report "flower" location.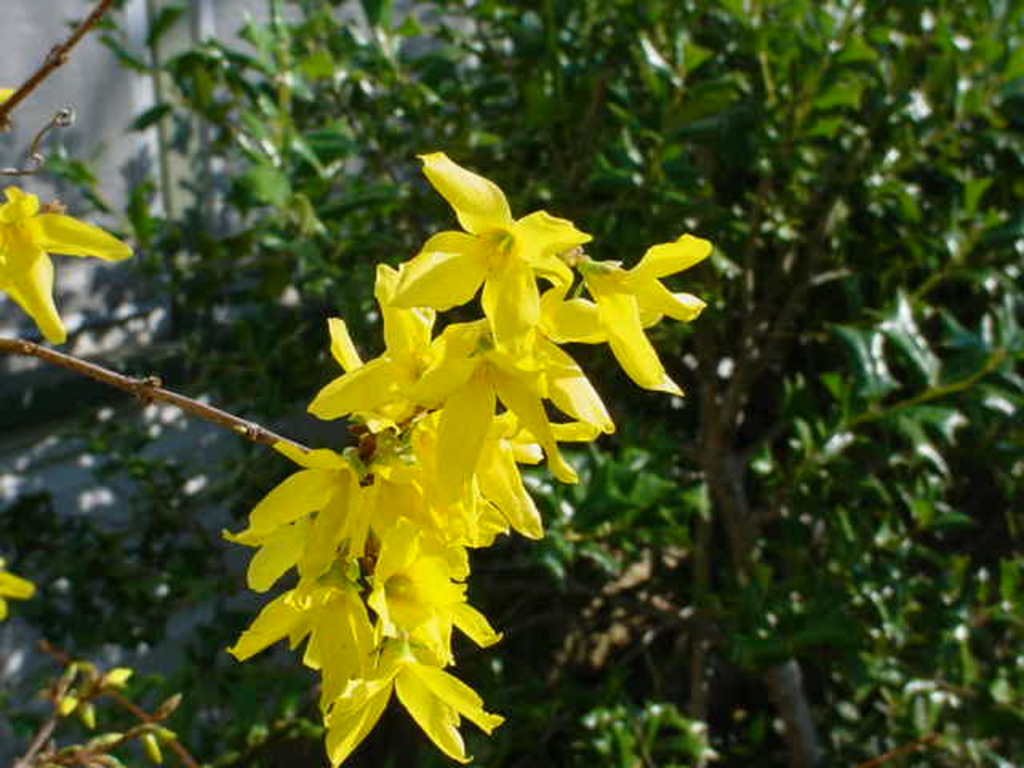
Report: 0,558,37,616.
